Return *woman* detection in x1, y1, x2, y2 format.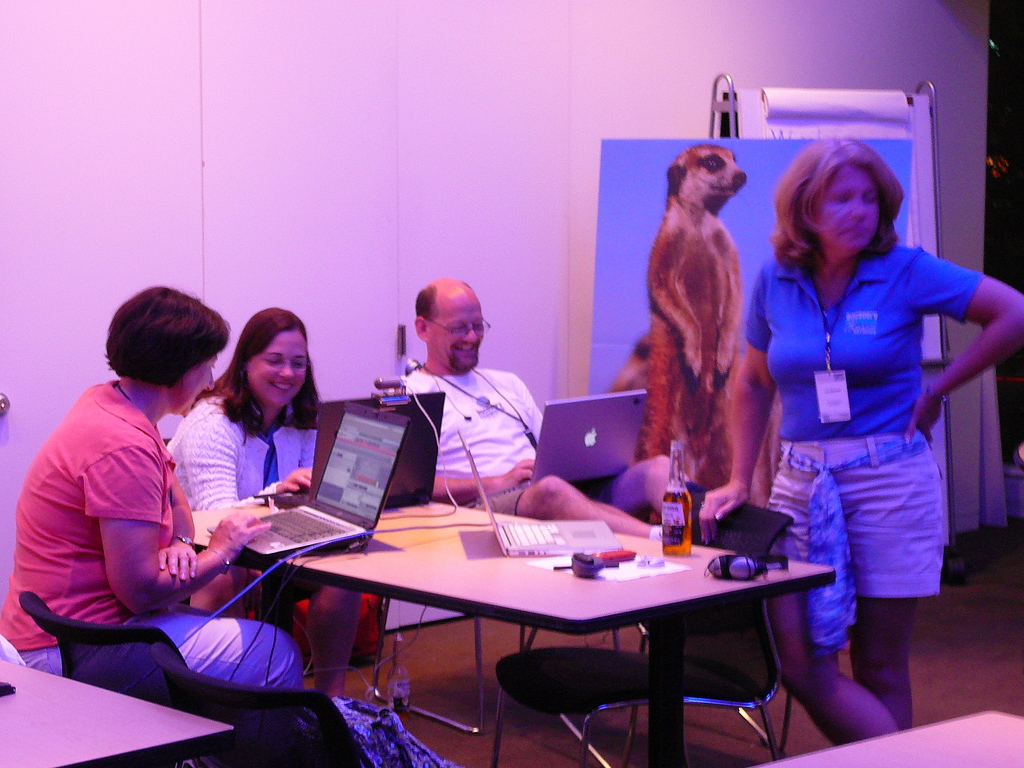
694, 136, 1023, 747.
